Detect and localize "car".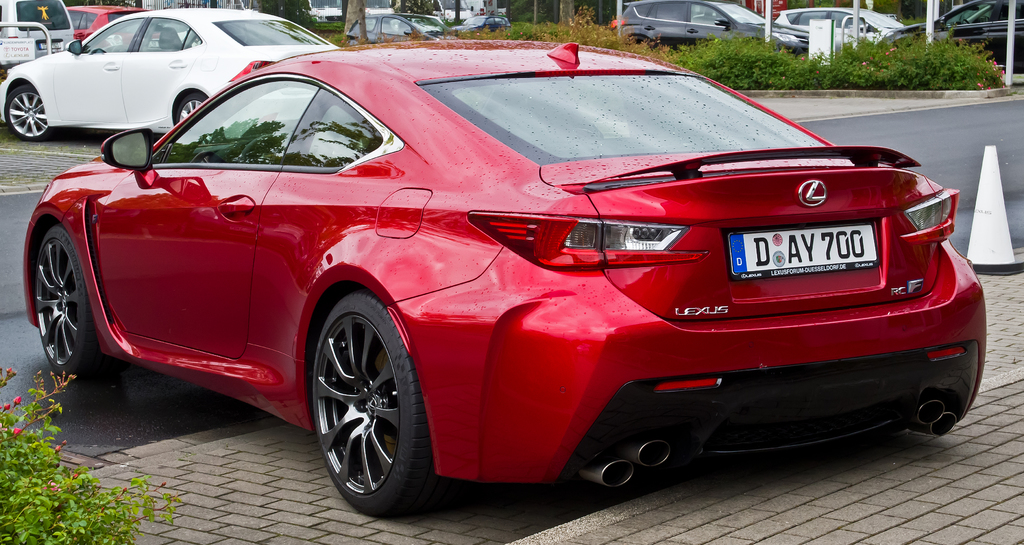
Localized at bbox=(61, 0, 165, 43).
